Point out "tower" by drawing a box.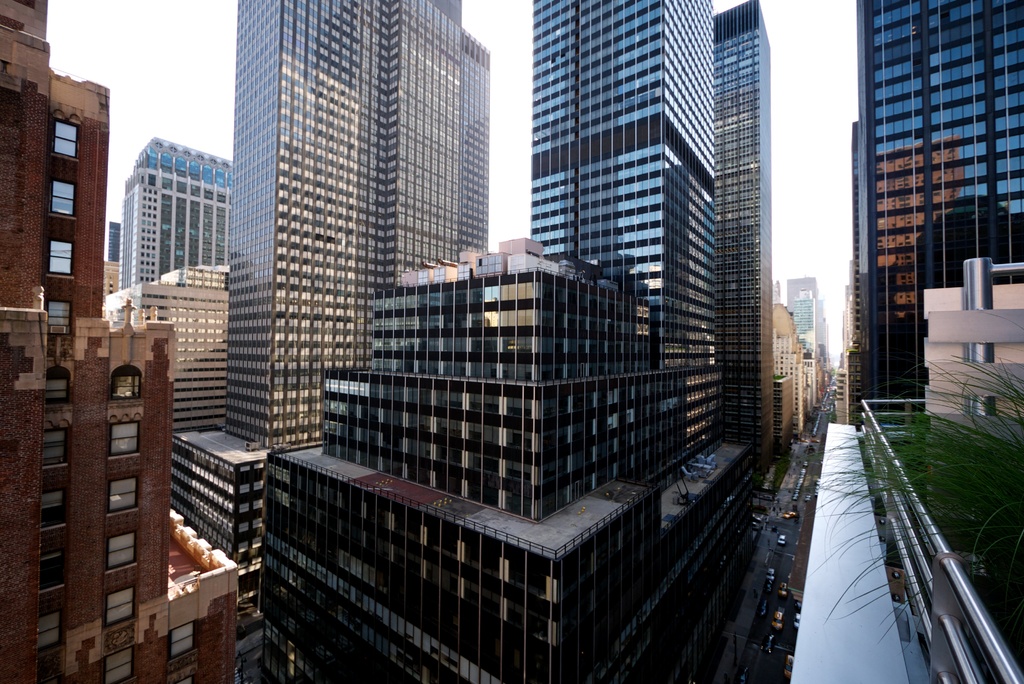
[831,5,1005,396].
